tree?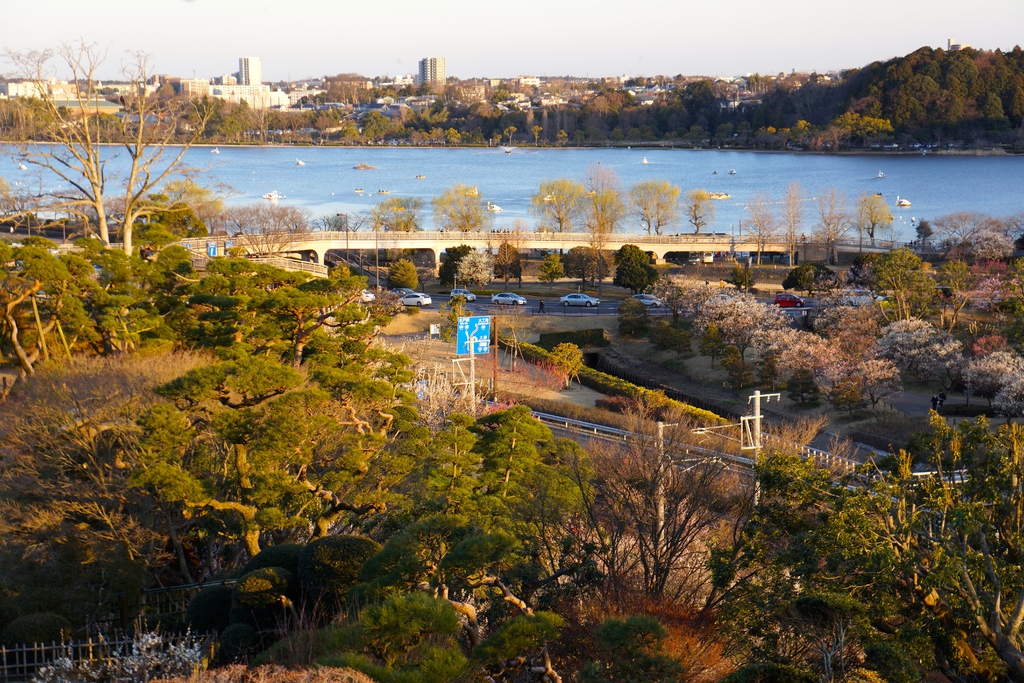
[left=562, top=239, right=601, bottom=288]
